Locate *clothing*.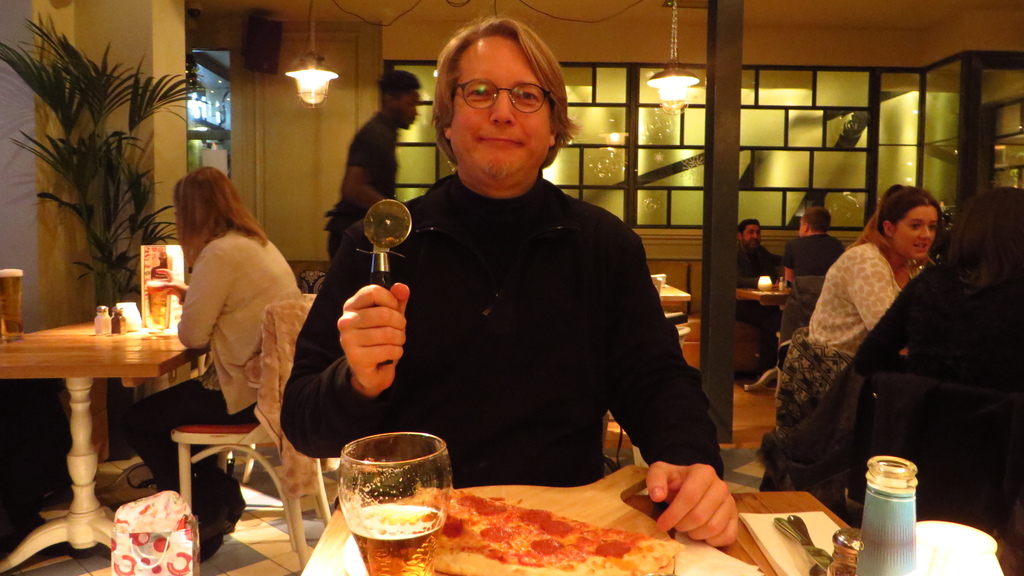
Bounding box: 325/109/399/264.
